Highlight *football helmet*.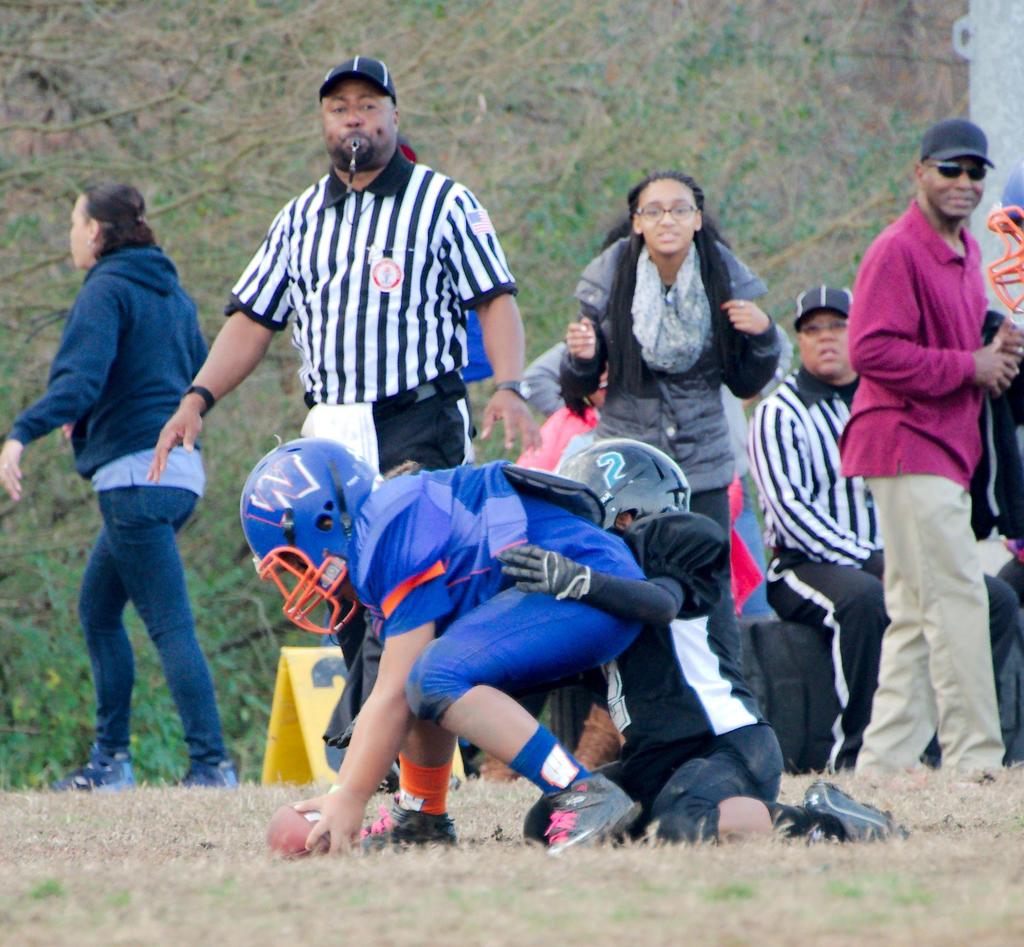
Highlighted region: <bbox>241, 407, 381, 658</bbox>.
